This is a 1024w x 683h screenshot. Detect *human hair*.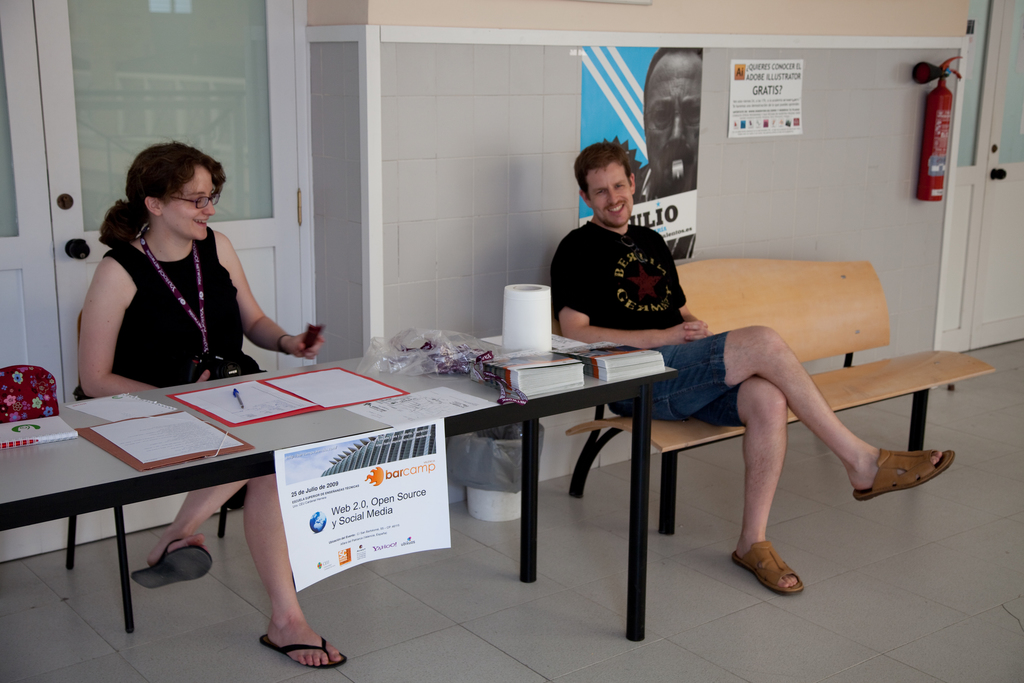
[573, 140, 639, 197].
